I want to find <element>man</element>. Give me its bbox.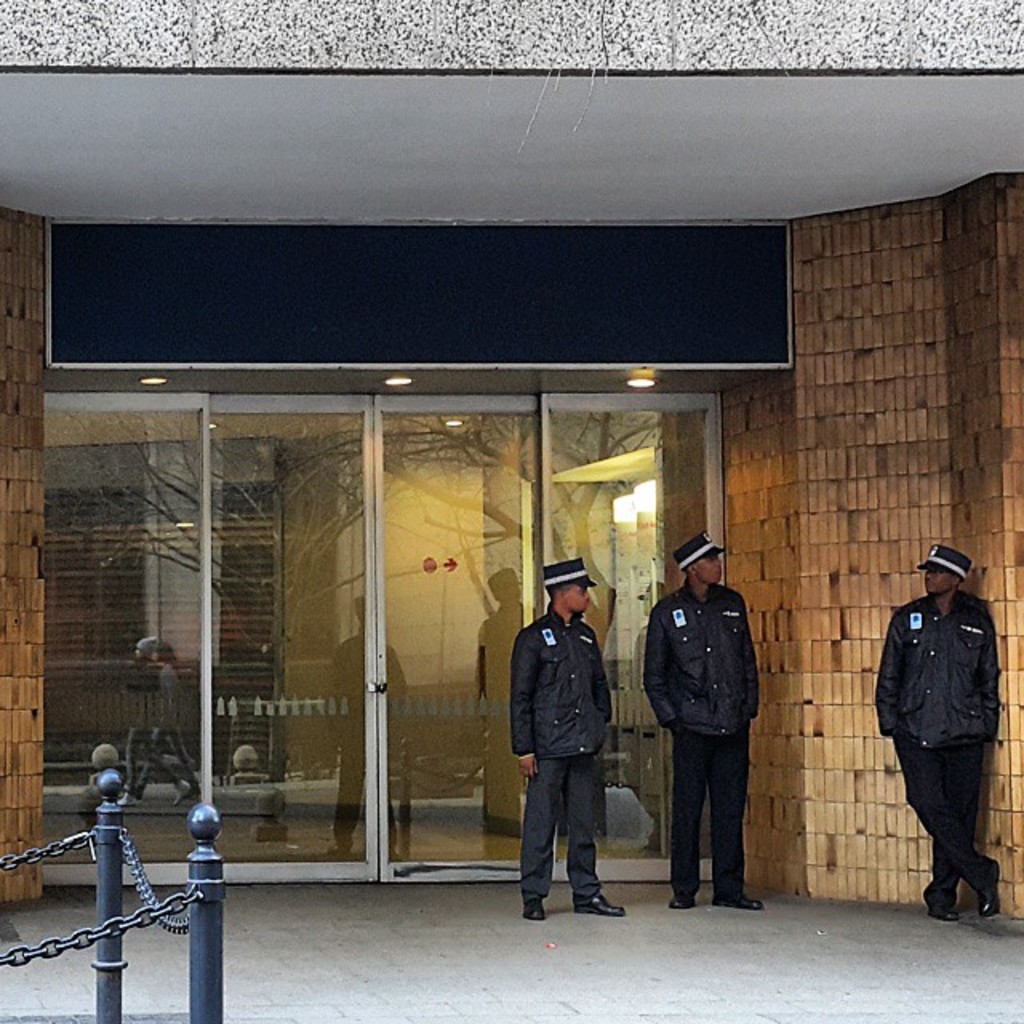
<bbox>642, 536, 760, 912</bbox>.
